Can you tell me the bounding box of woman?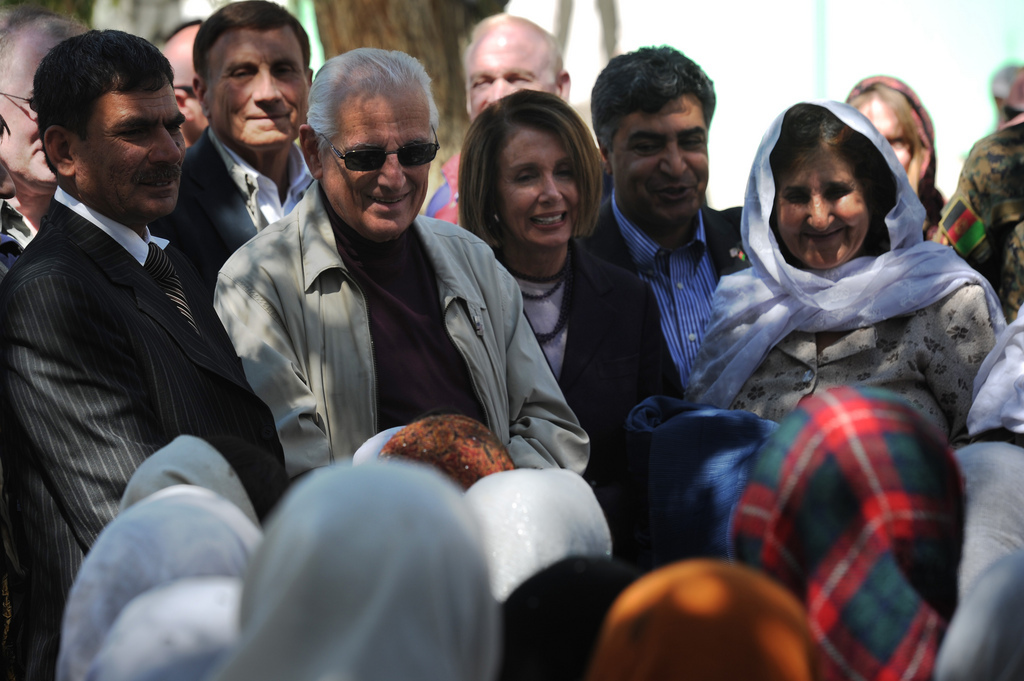
bbox=[437, 75, 636, 520].
